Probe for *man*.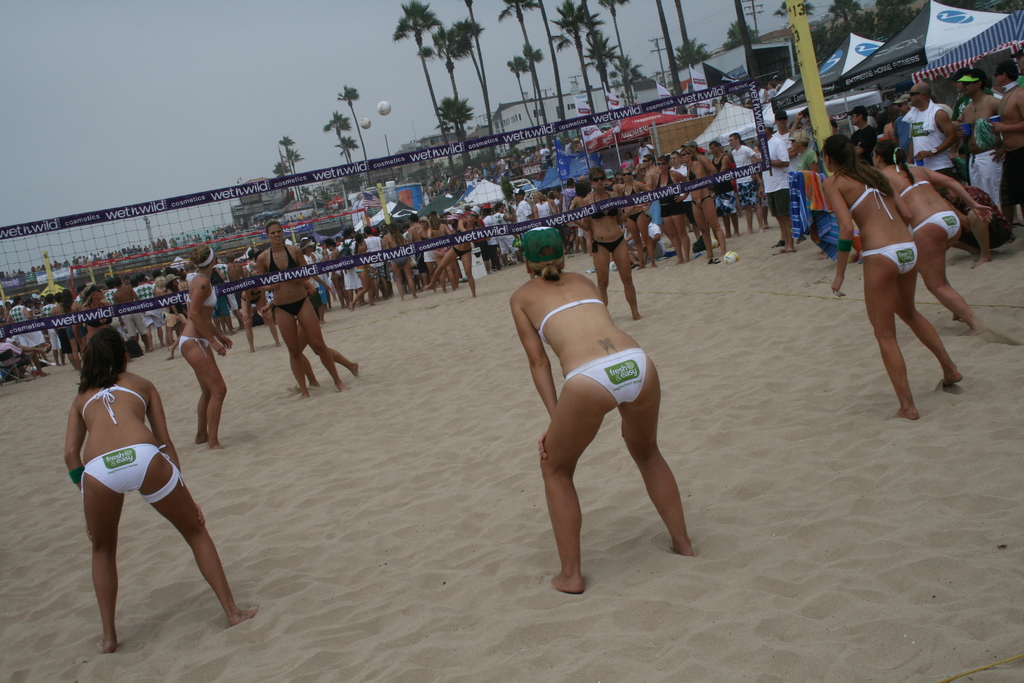
Probe result: <bbox>710, 140, 741, 236</bbox>.
